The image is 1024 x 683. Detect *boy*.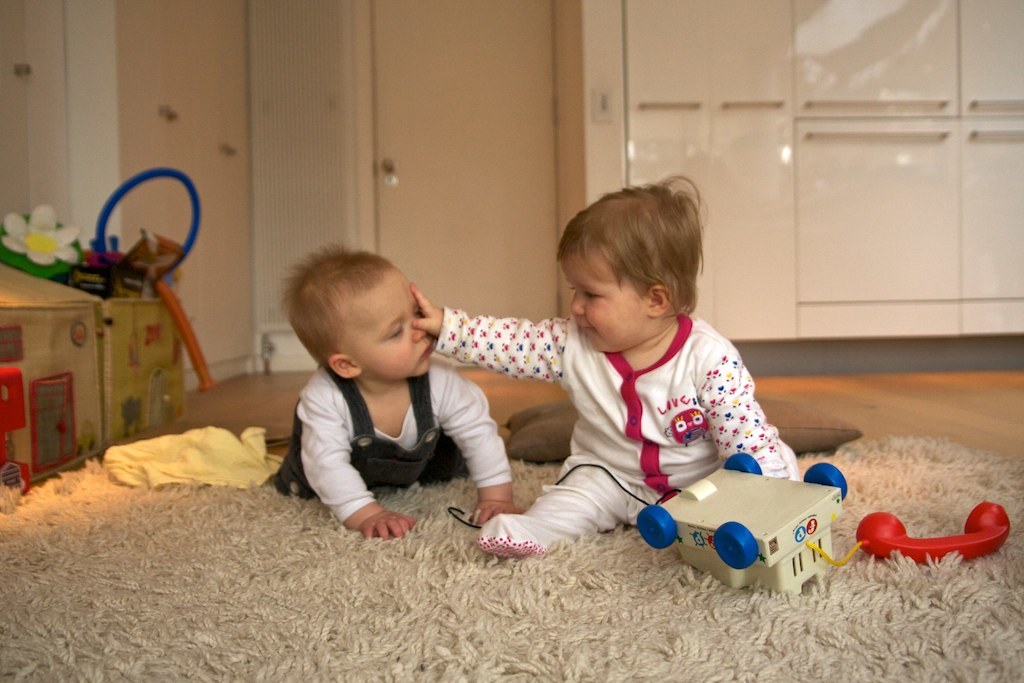
Detection: box=[276, 247, 521, 540].
